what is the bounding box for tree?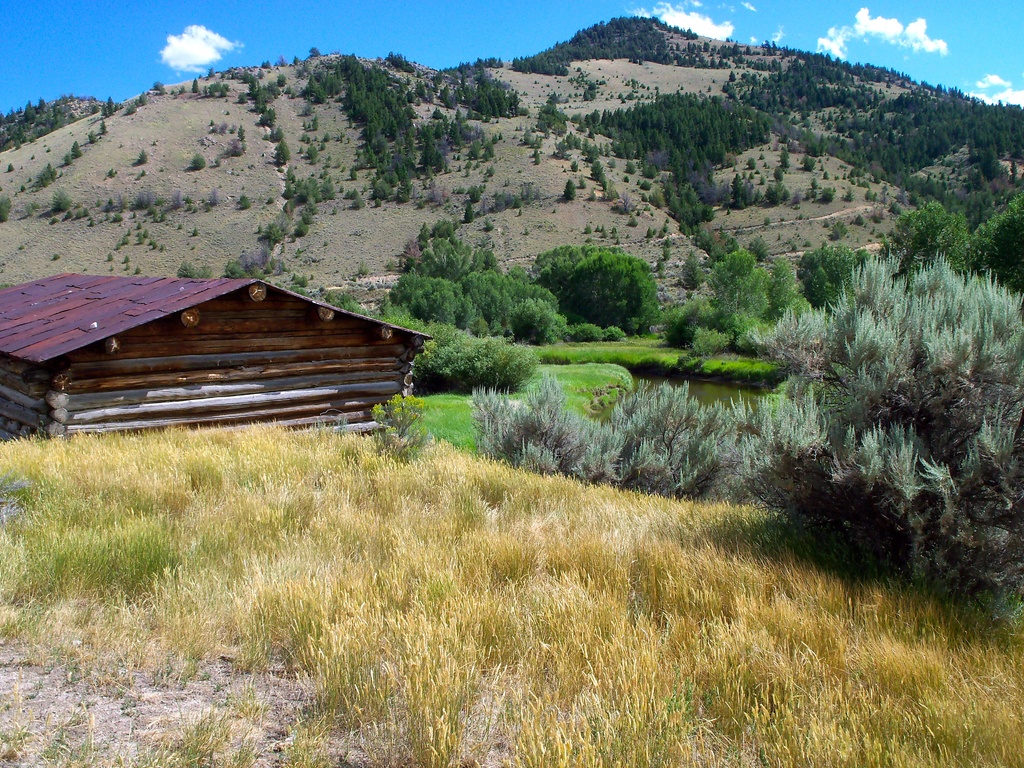
select_region(479, 138, 500, 163).
